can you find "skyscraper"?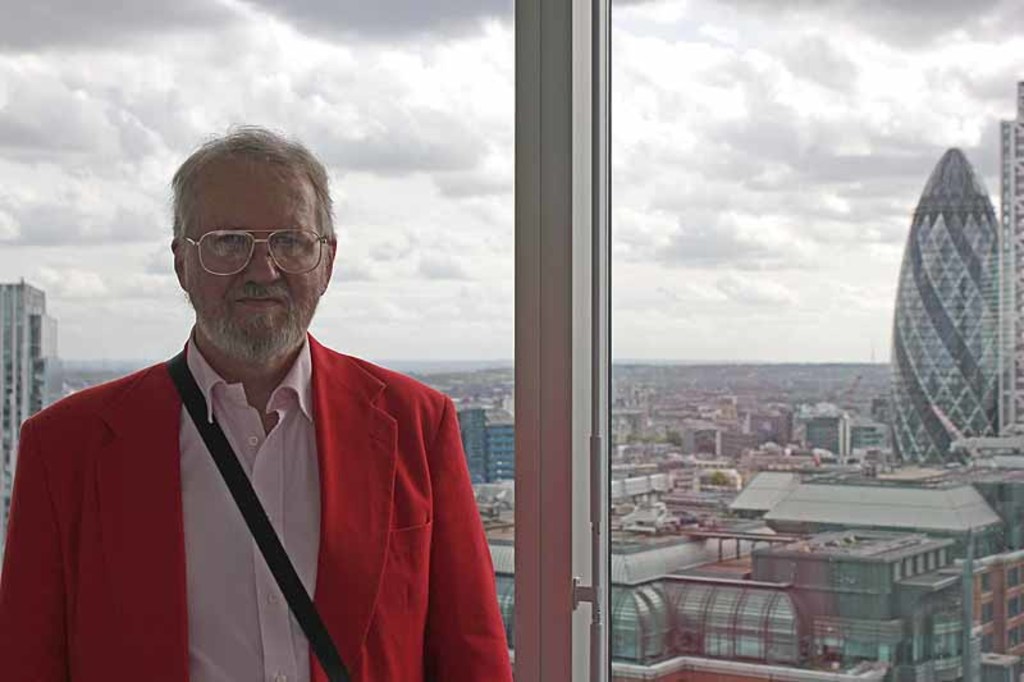
Yes, bounding box: [972, 82, 1023, 459].
